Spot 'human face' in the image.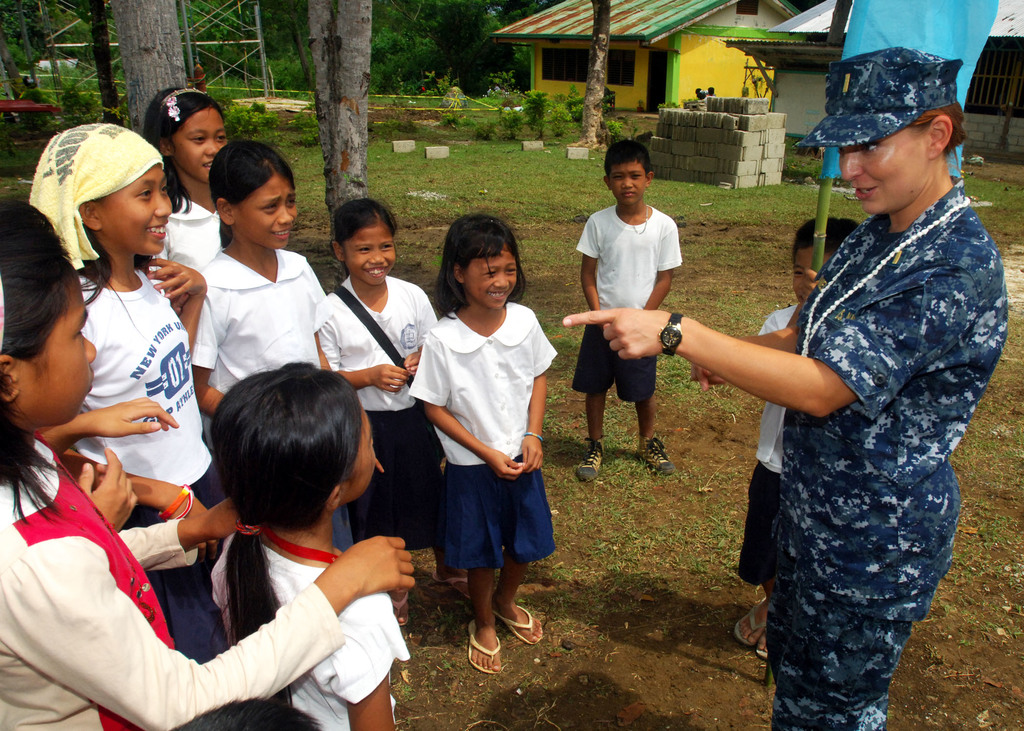
'human face' found at [612, 162, 644, 210].
